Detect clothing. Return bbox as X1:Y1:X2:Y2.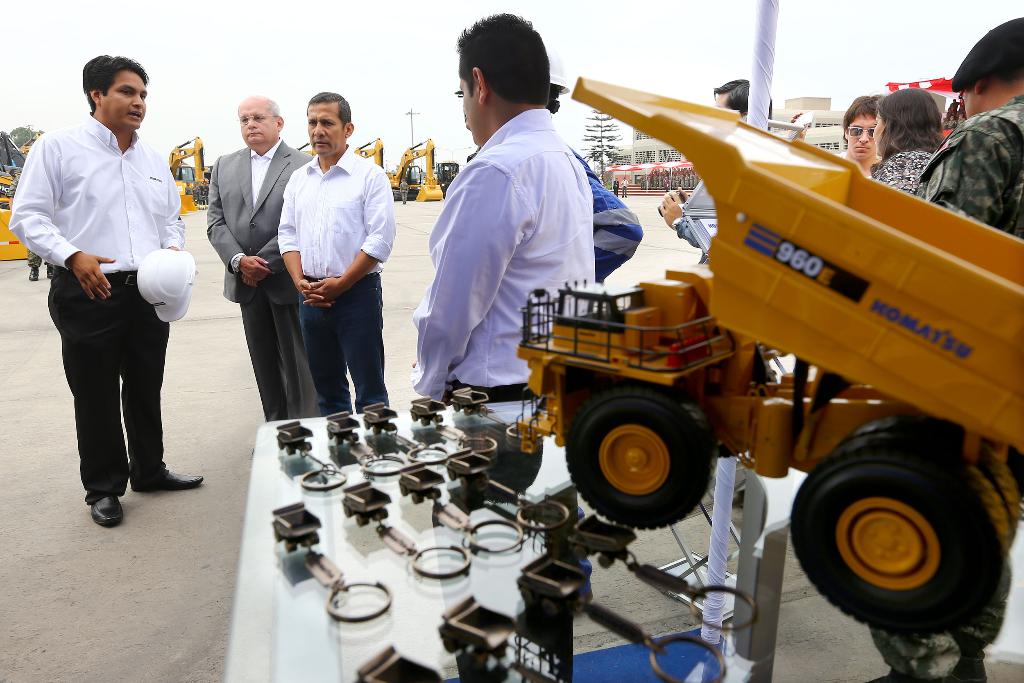
832:149:882:158.
